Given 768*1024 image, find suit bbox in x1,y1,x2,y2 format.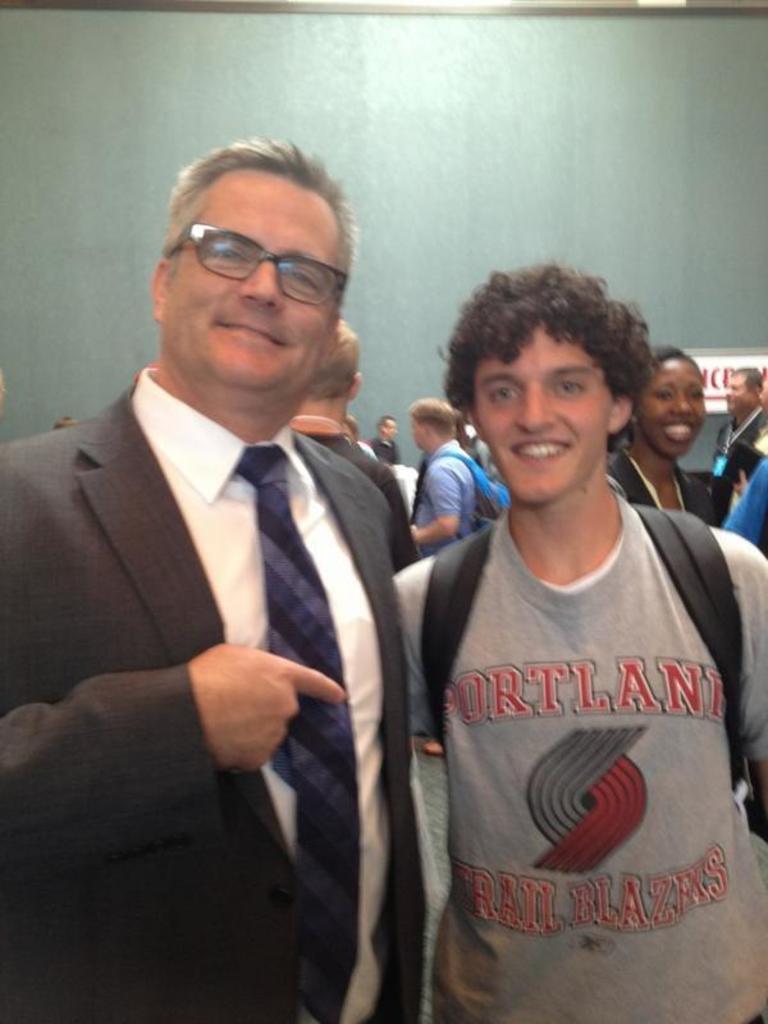
709,406,767,493.
